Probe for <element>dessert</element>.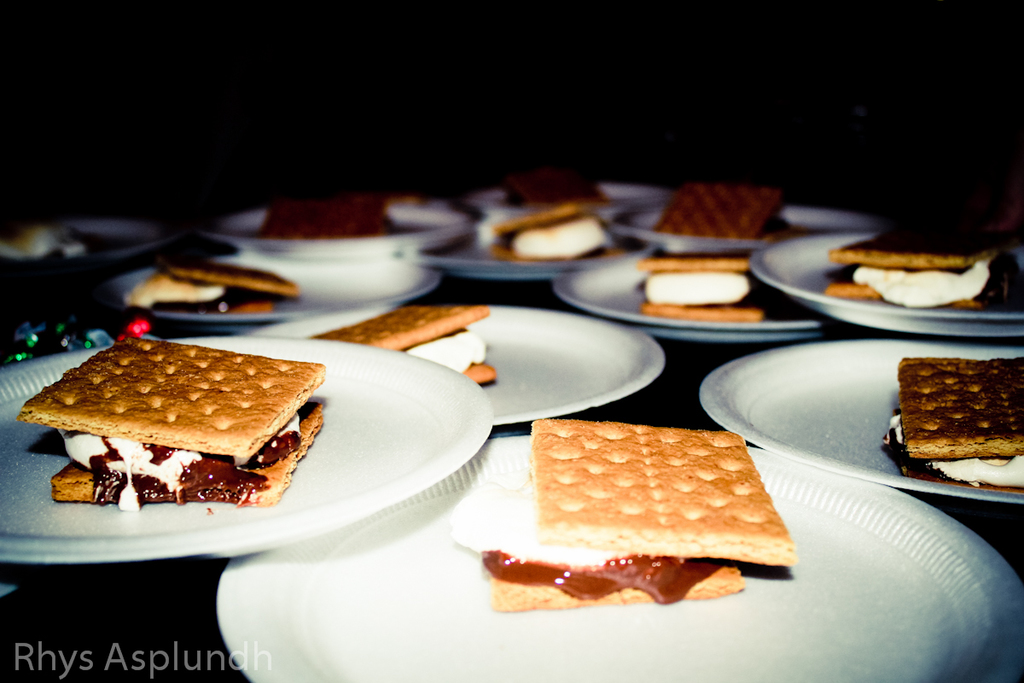
Probe result: {"x1": 128, "y1": 249, "x2": 316, "y2": 317}.
